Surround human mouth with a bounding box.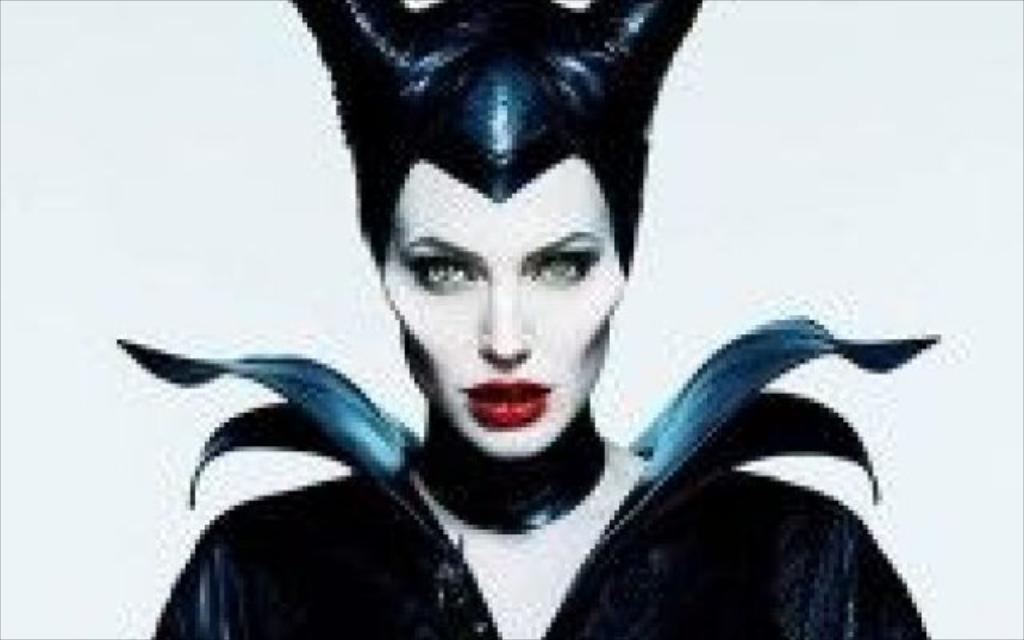
454, 365, 560, 435.
